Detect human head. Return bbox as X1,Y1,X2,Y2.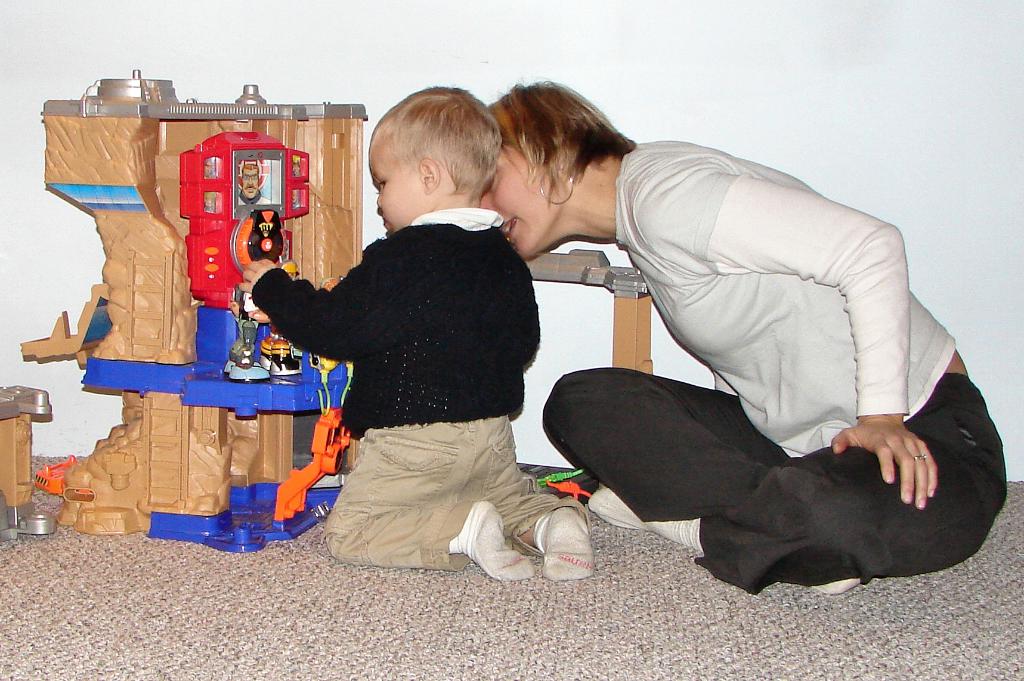
480,84,605,262.
